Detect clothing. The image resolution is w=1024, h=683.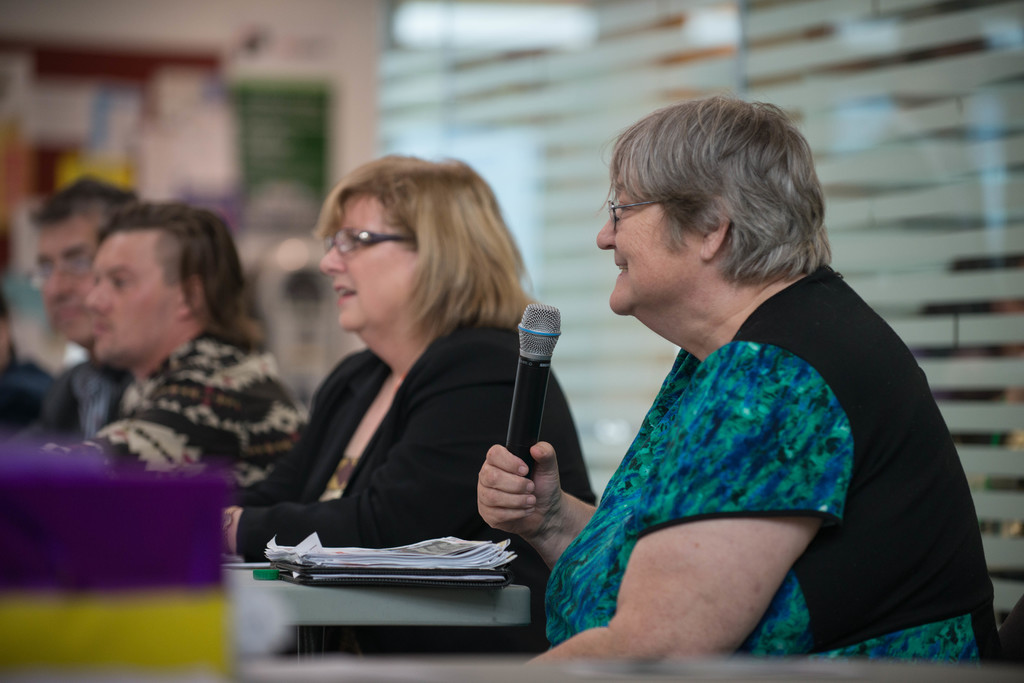
box=[8, 359, 132, 442].
